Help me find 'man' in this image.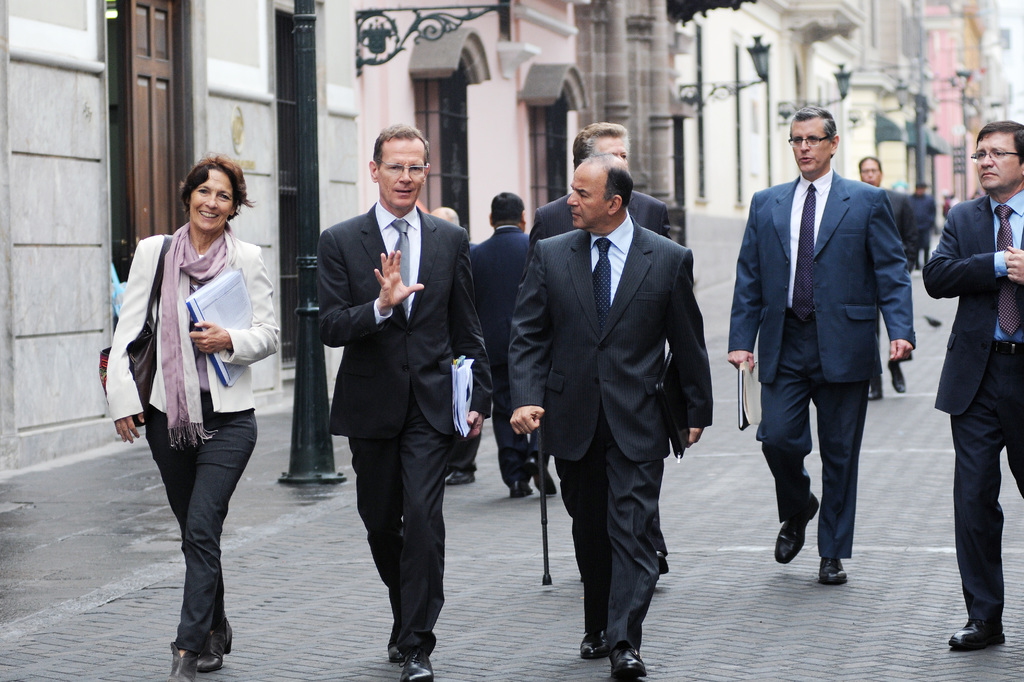
Found it: 924, 97, 1023, 656.
